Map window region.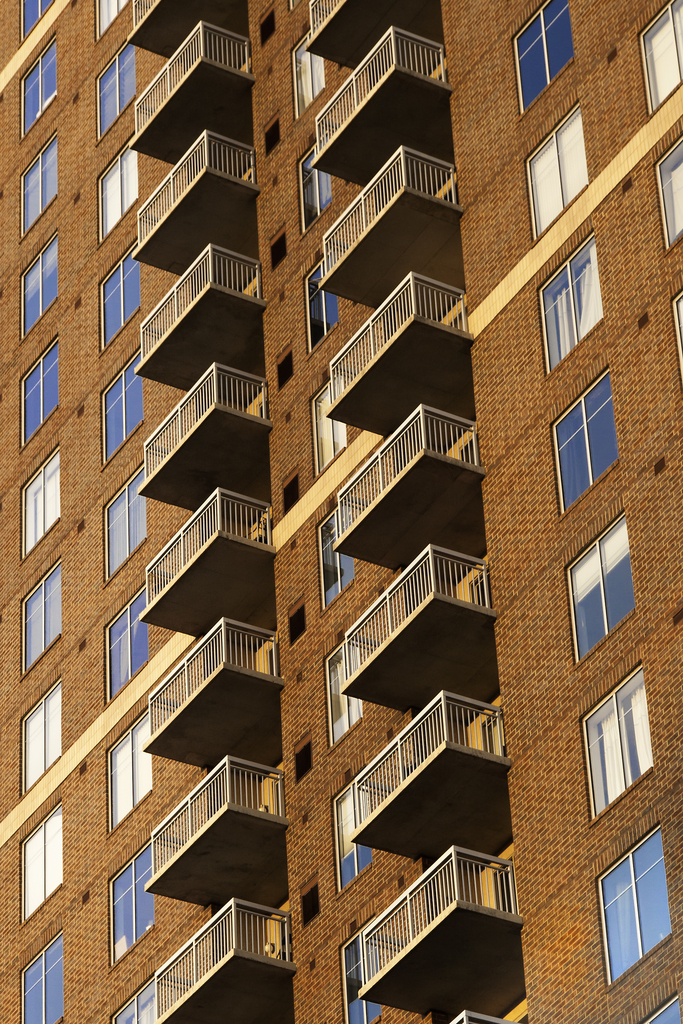
Mapped to pyautogui.locateOnScreen(22, 35, 58, 134).
